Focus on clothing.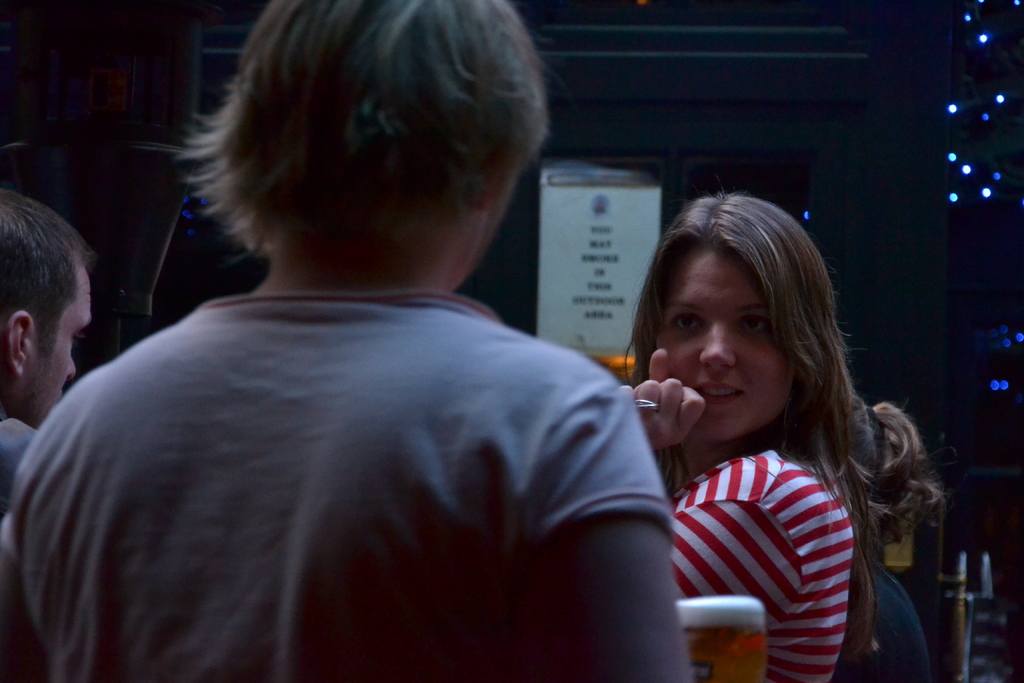
Focused at bbox=(847, 532, 949, 677).
